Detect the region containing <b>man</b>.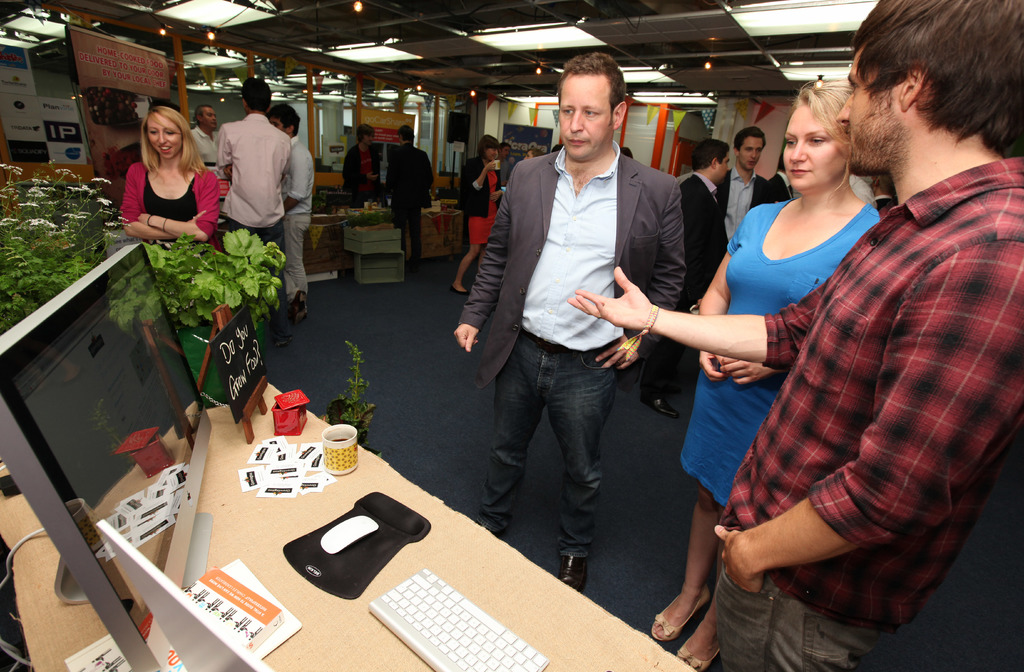
{"x1": 455, "y1": 73, "x2": 694, "y2": 586}.
